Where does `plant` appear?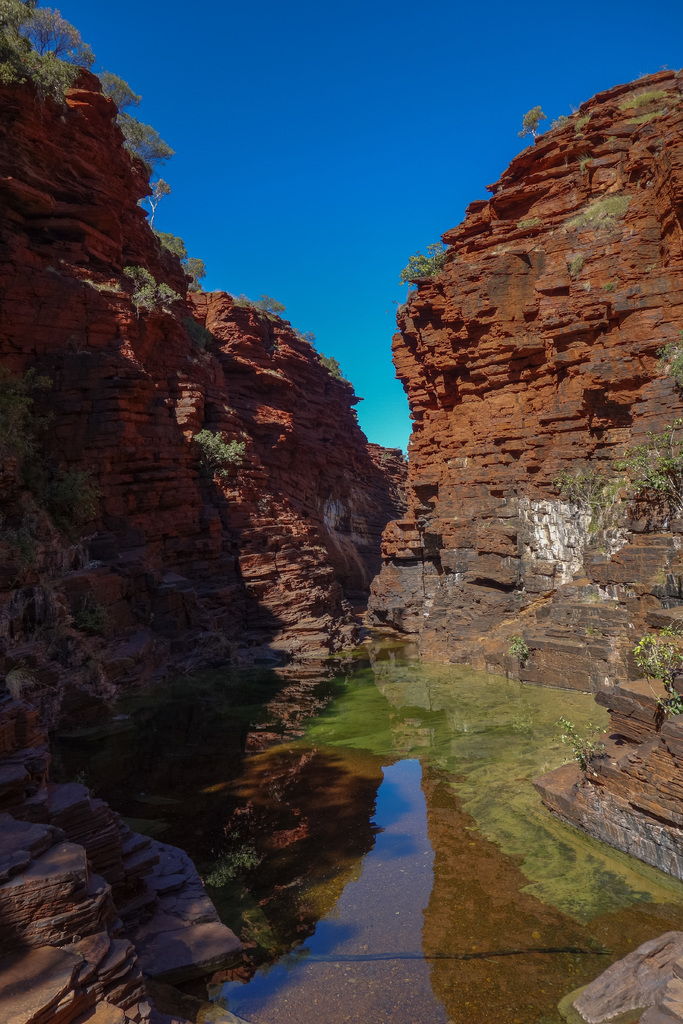
Appears at 558, 464, 621, 547.
